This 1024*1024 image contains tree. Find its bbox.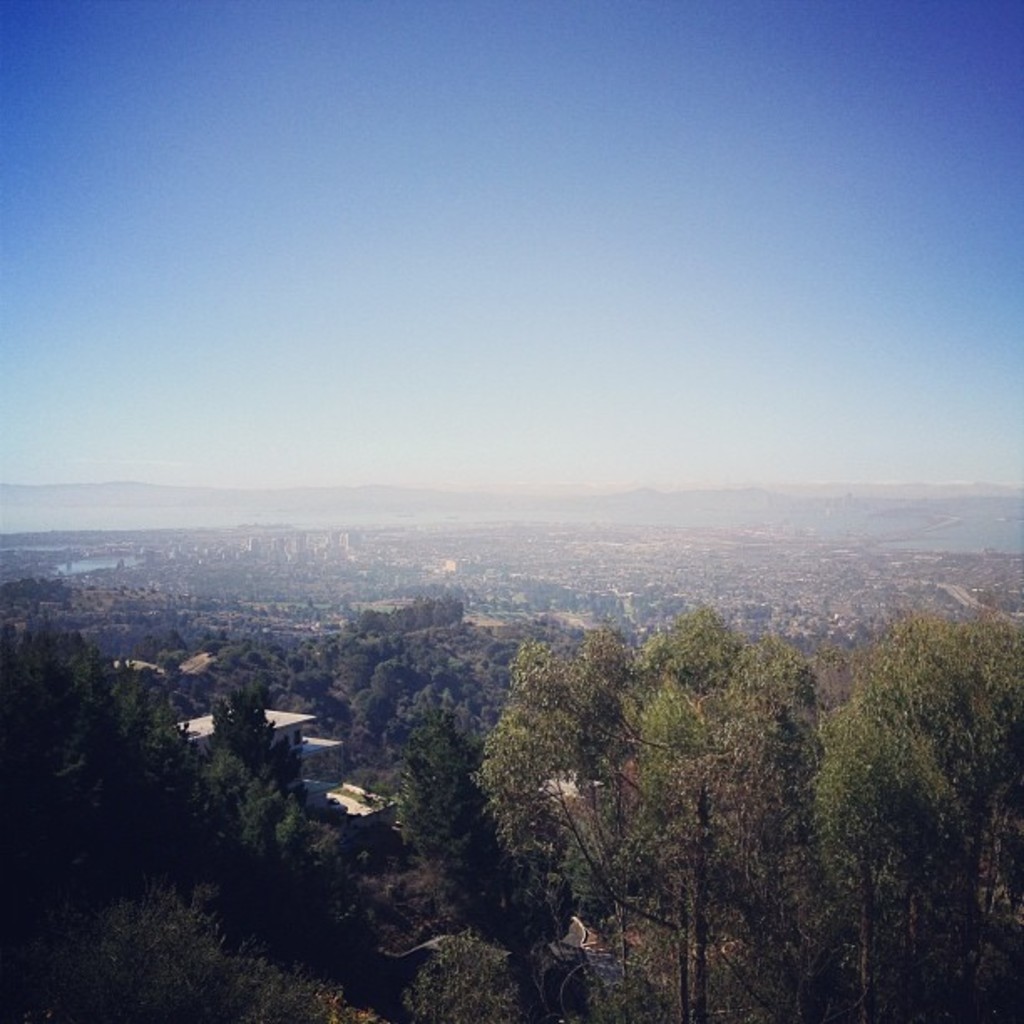
bbox=[468, 611, 661, 910].
